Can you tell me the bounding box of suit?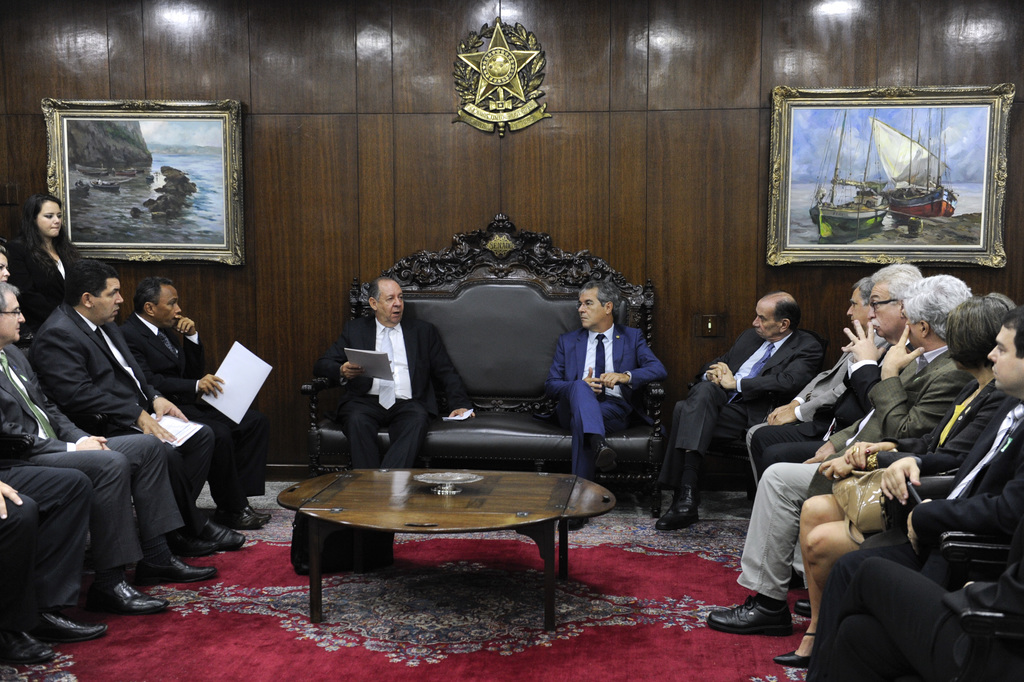
select_region(130, 310, 274, 503).
